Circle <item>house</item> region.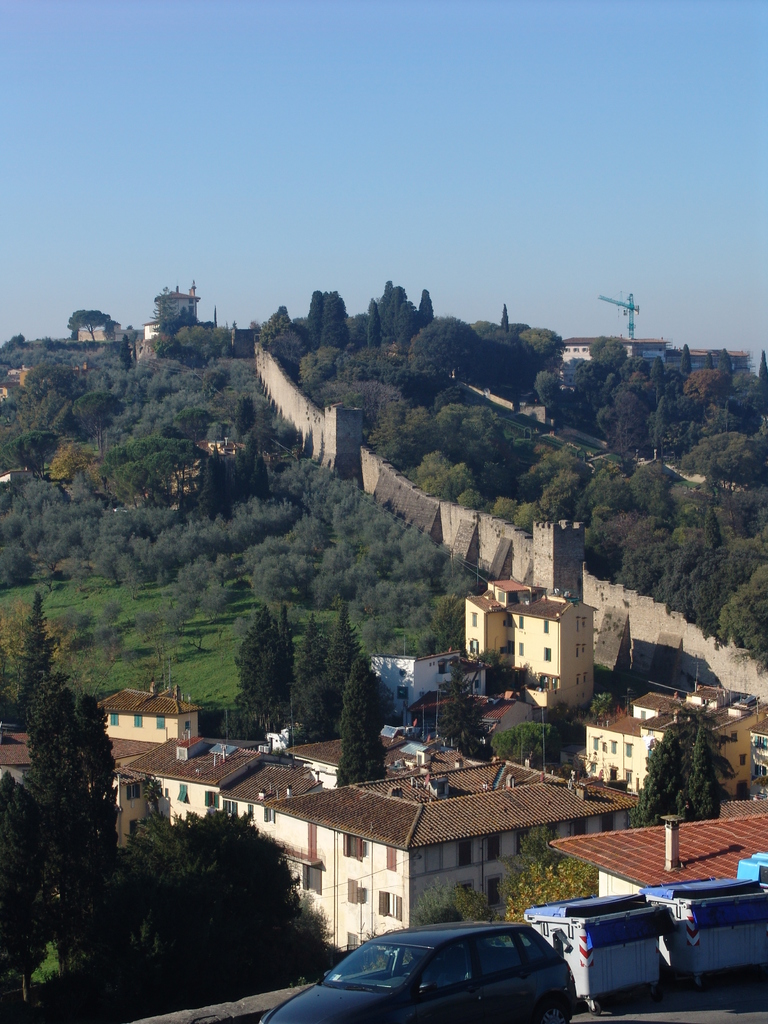
Region: BBox(556, 337, 620, 369).
